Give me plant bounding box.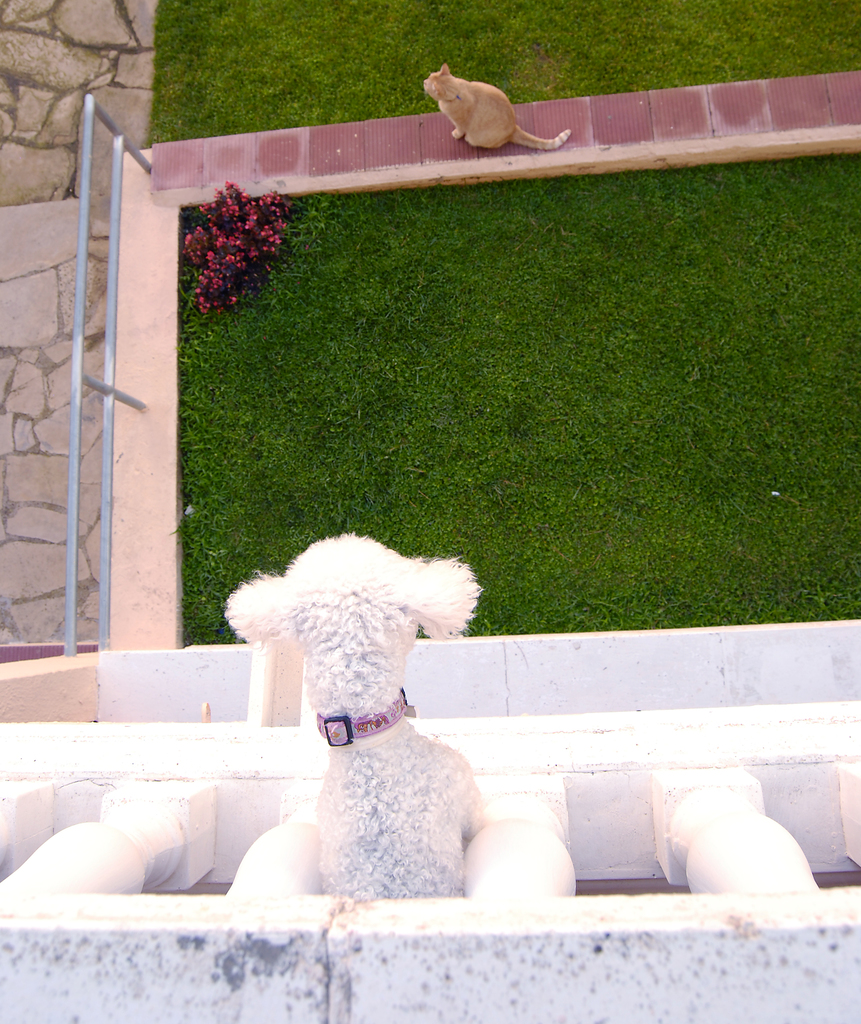
crop(174, 176, 299, 321).
